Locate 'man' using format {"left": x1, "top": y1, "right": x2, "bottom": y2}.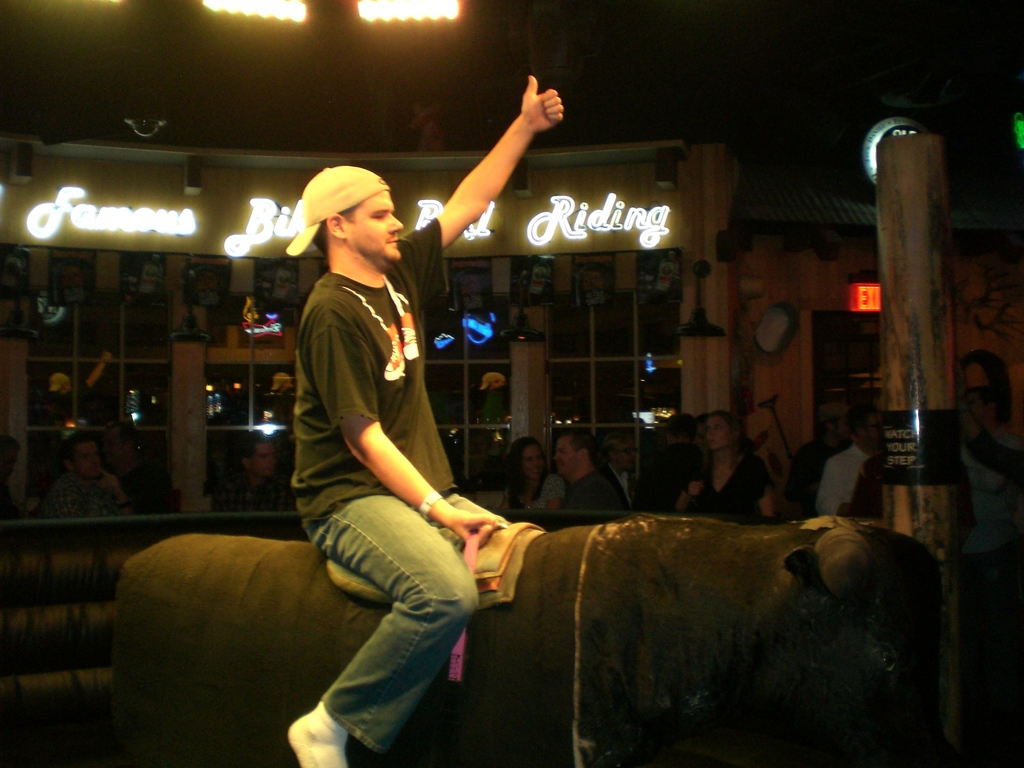
{"left": 241, "top": 155, "right": 527, "bottom": 726}.
